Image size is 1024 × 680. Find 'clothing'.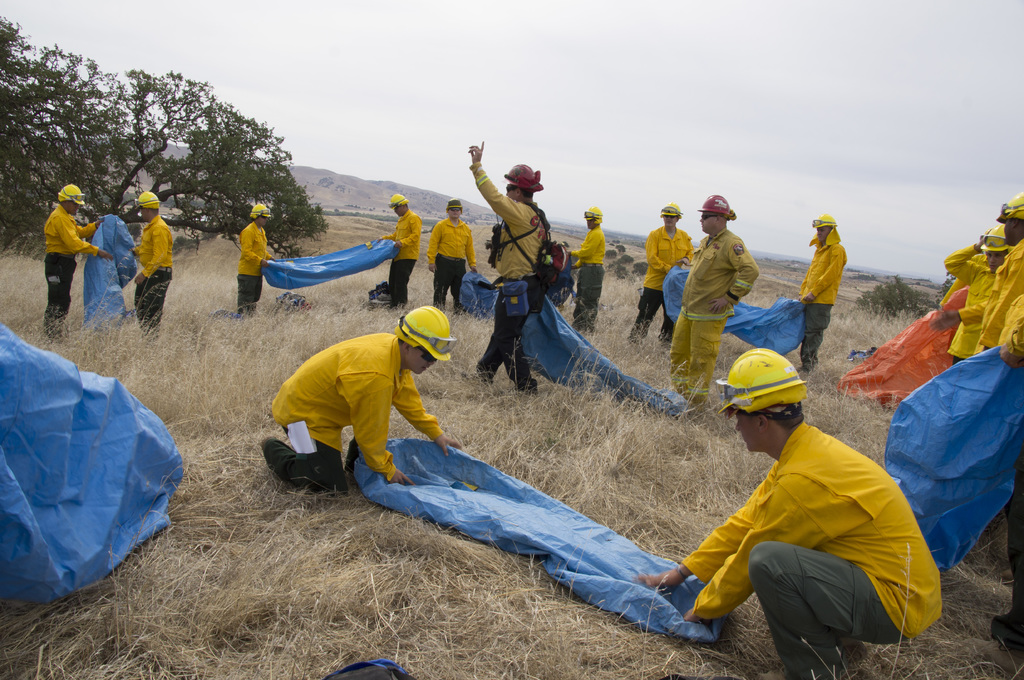
box=[696, 390, 938, 656].
